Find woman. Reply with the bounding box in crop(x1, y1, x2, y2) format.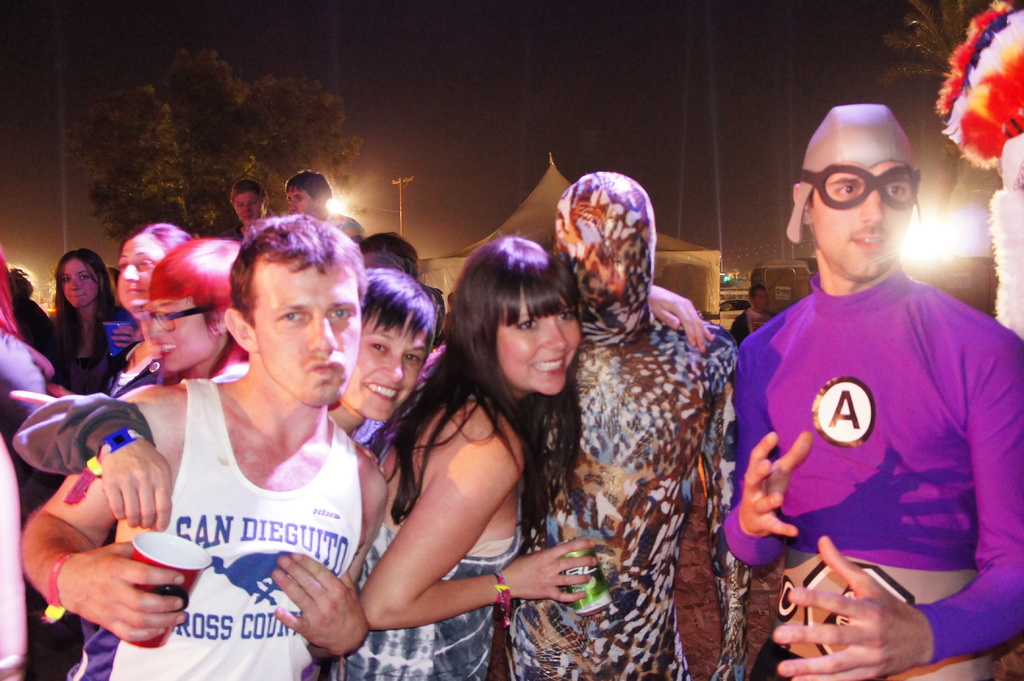
crop(64, 232, 248, 680).
